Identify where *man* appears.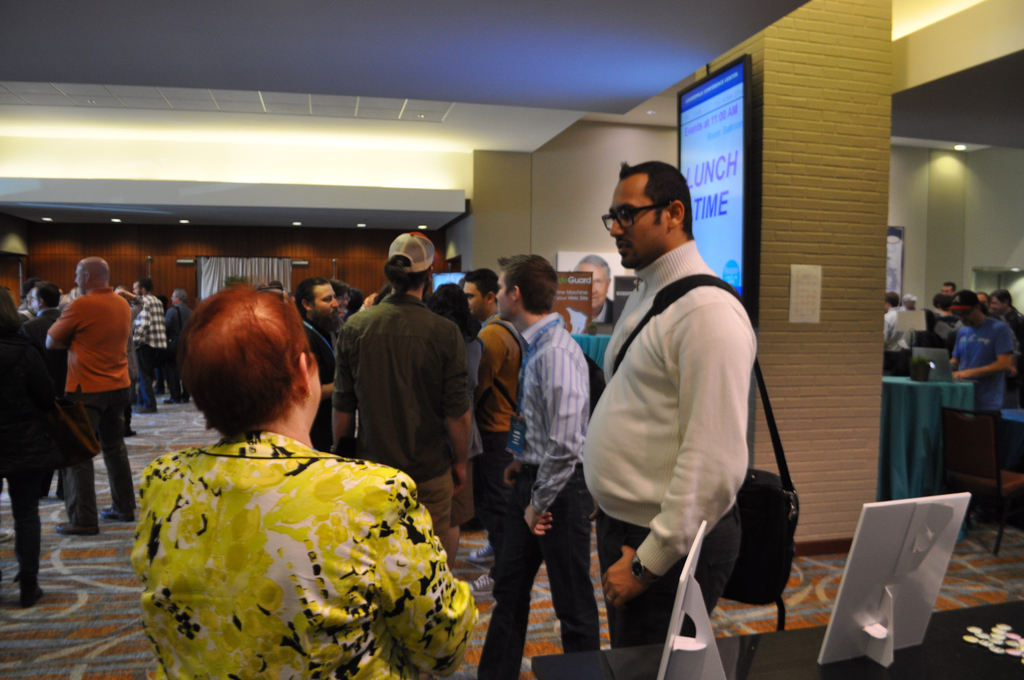
Appears at 42 255 138 537.
